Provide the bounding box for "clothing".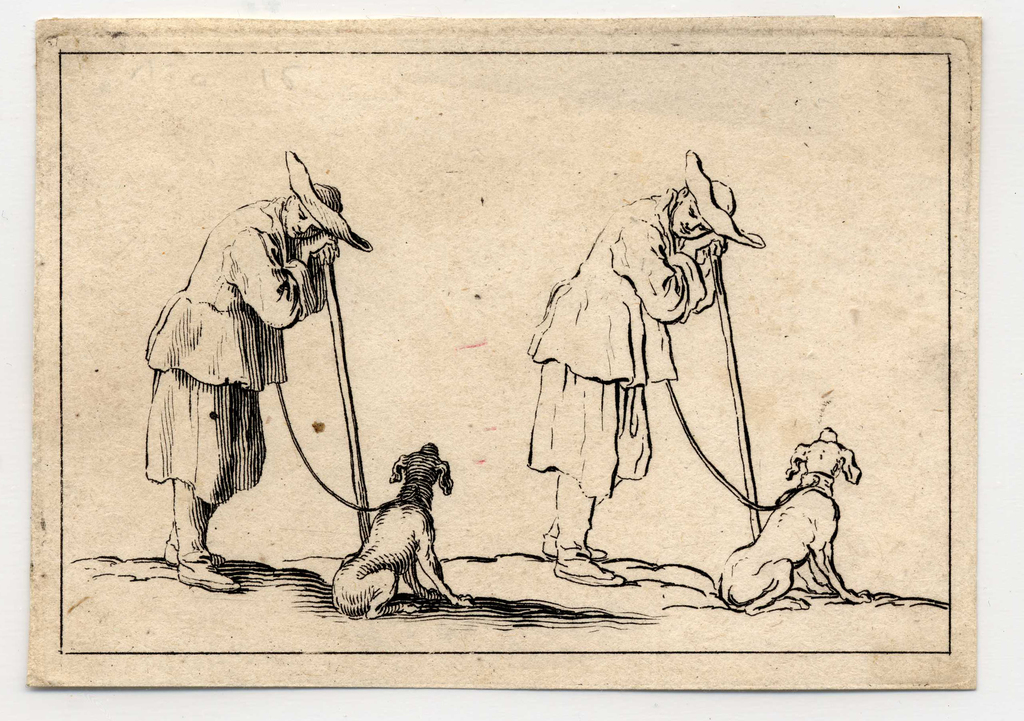
529, 183, 679, 499.
